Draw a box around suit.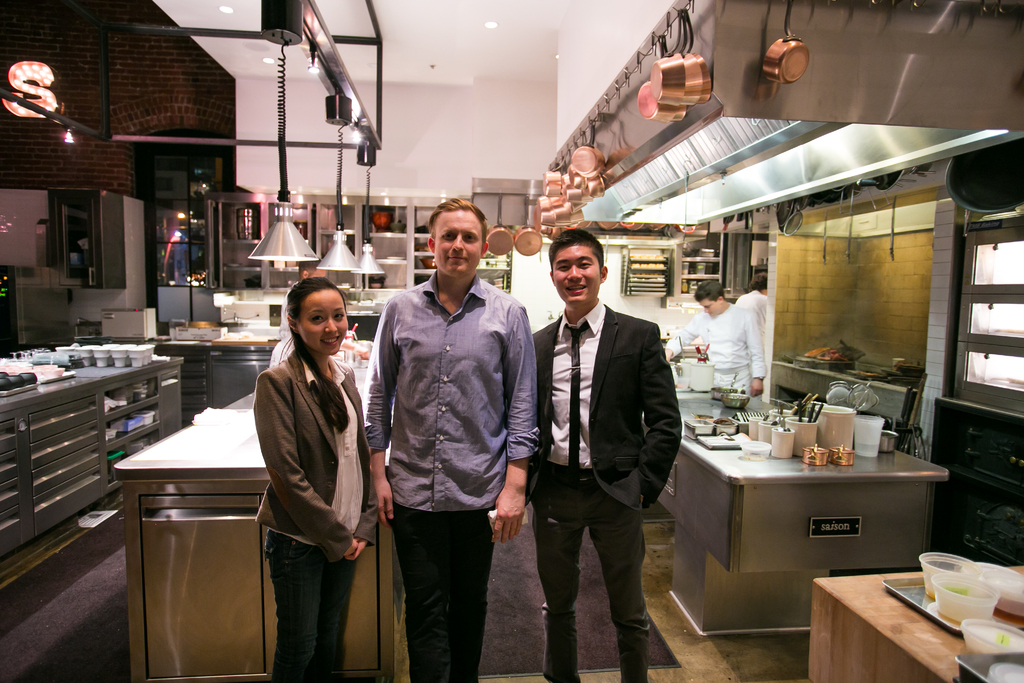
{"x1": 531, "y1": 299, "x2": 682, "y2": 513}.
